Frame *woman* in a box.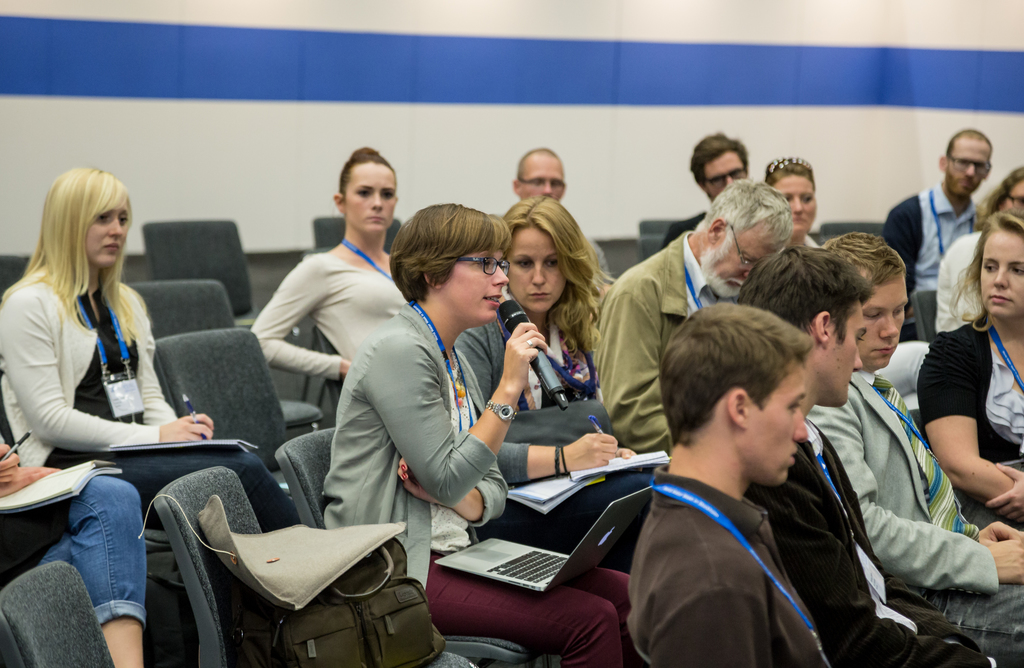
[x1=453, y1=190, x2=621, y2=440].
